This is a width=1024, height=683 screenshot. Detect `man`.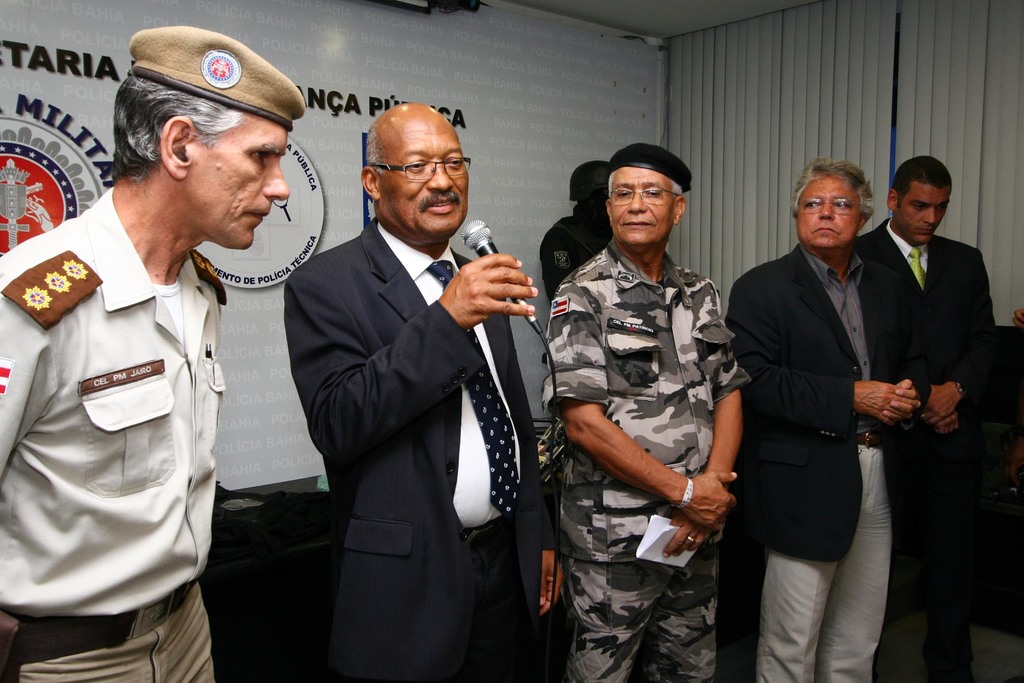
pyautogui.locateOnScreen(282, 101, 564, 682).
